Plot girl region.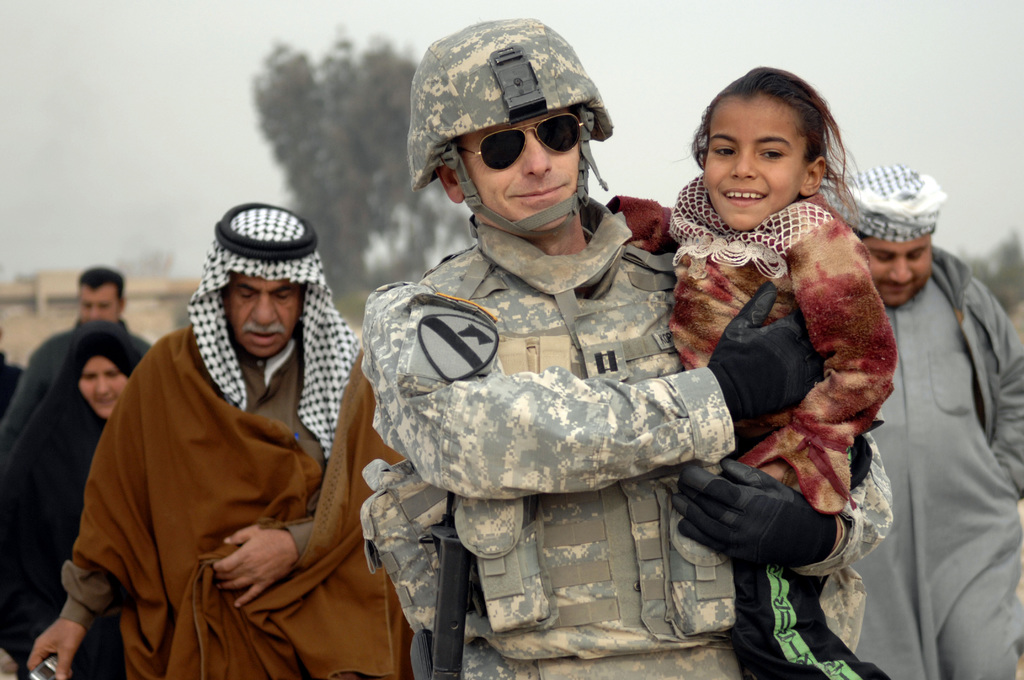
Plotted at <box>605,61,899,679</box>.
